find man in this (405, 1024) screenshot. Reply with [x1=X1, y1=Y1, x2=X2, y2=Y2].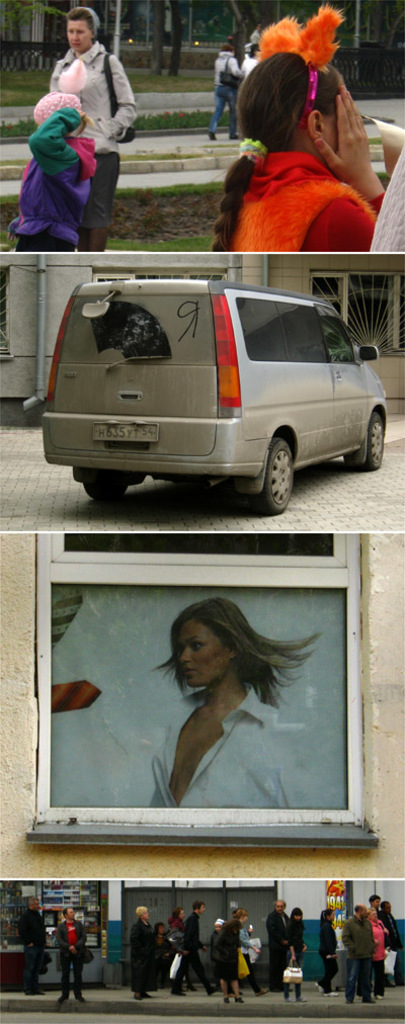
[x1=375, y1=900, x2=404, y2=988].
